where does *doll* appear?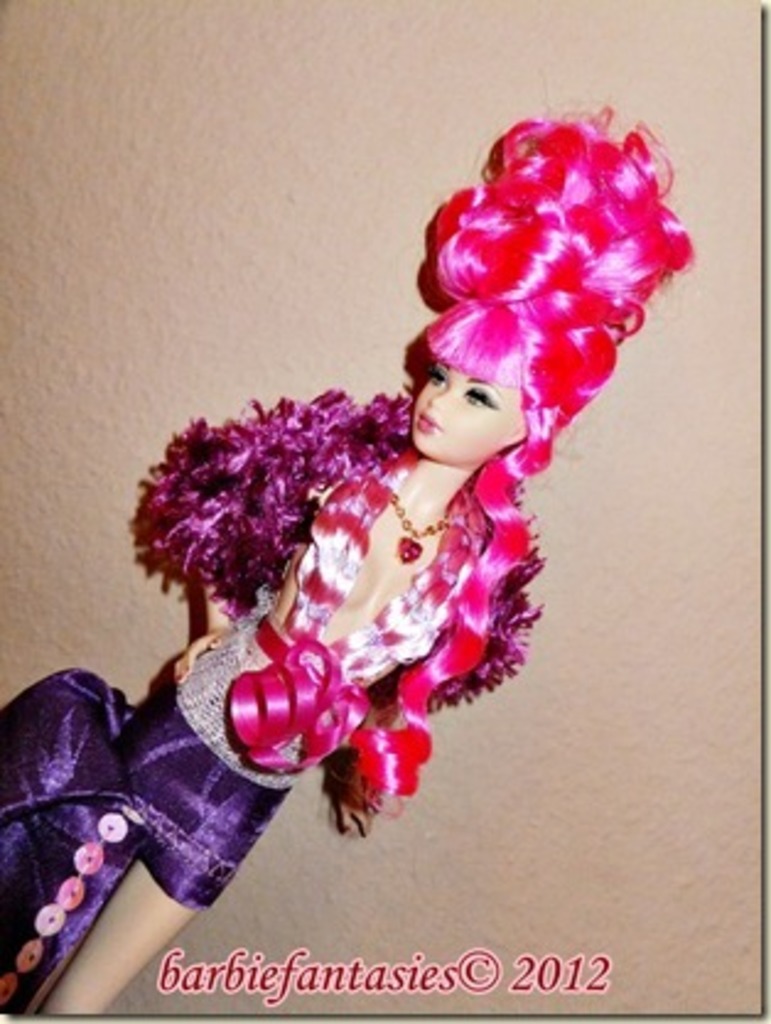
Appears at {"left": 123, "top": 314, "right": 579, "bottom": 850}.
